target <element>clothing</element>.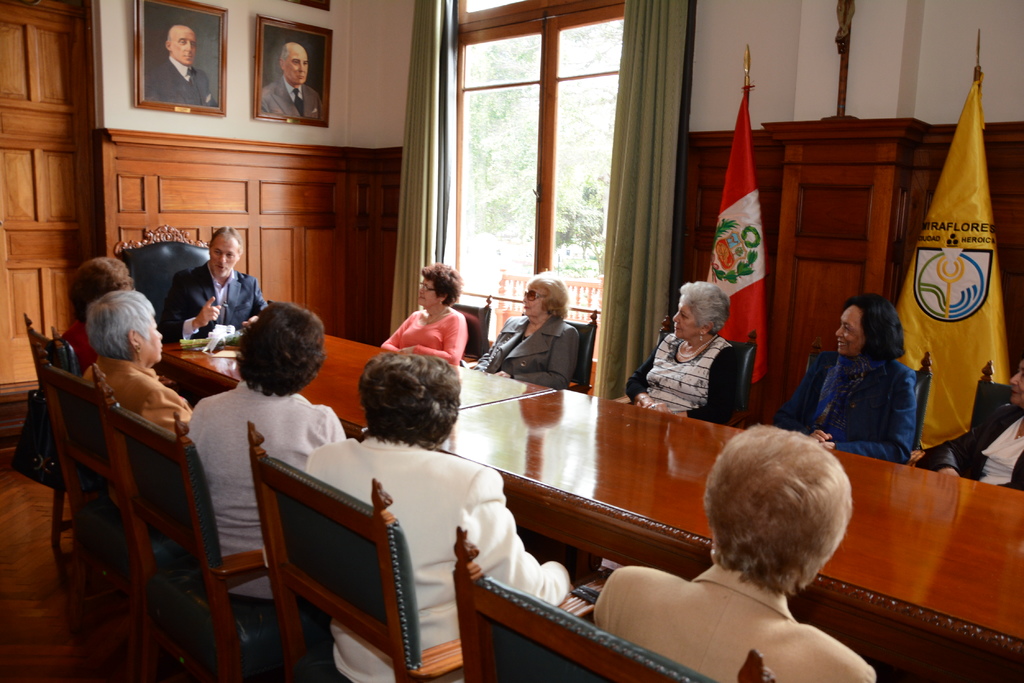
Target region: box(189, 382, 354, 619).
